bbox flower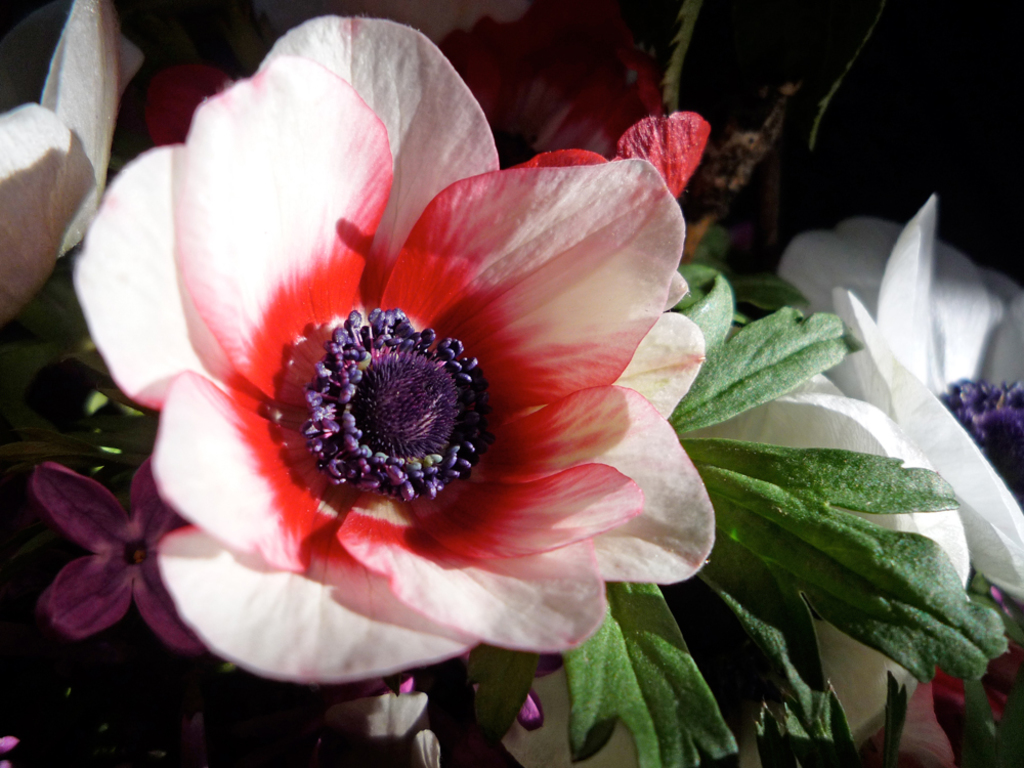
30:449:213:653
